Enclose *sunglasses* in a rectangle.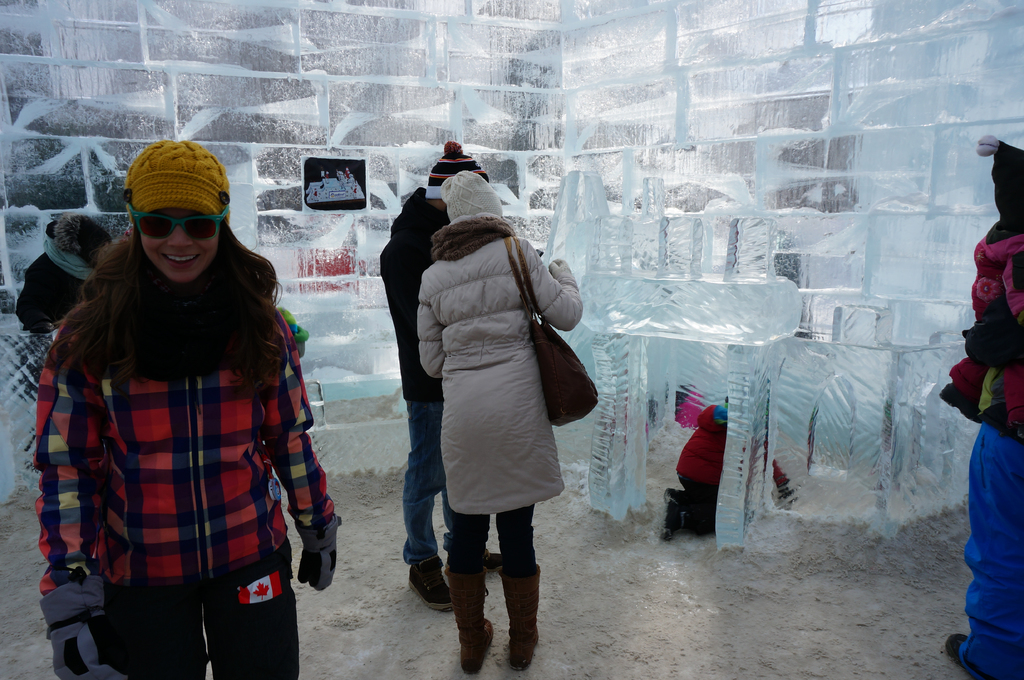
rect(122, 193, 230, 240).
